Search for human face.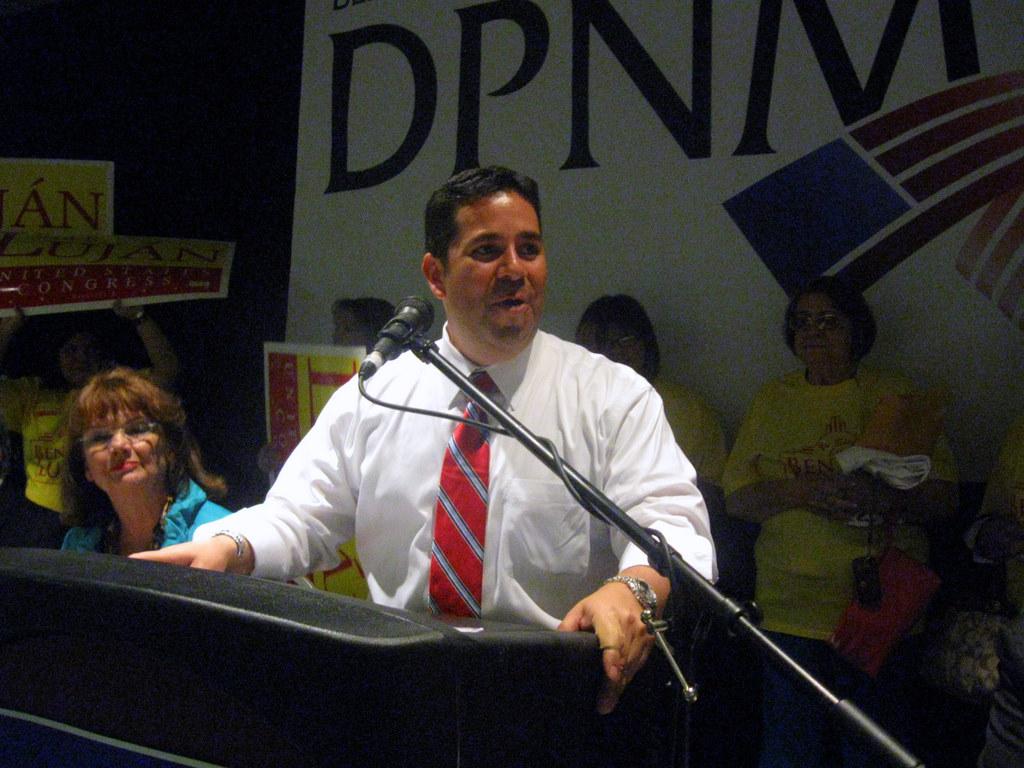
Found at l=792, t=299, r=857, b=365.
